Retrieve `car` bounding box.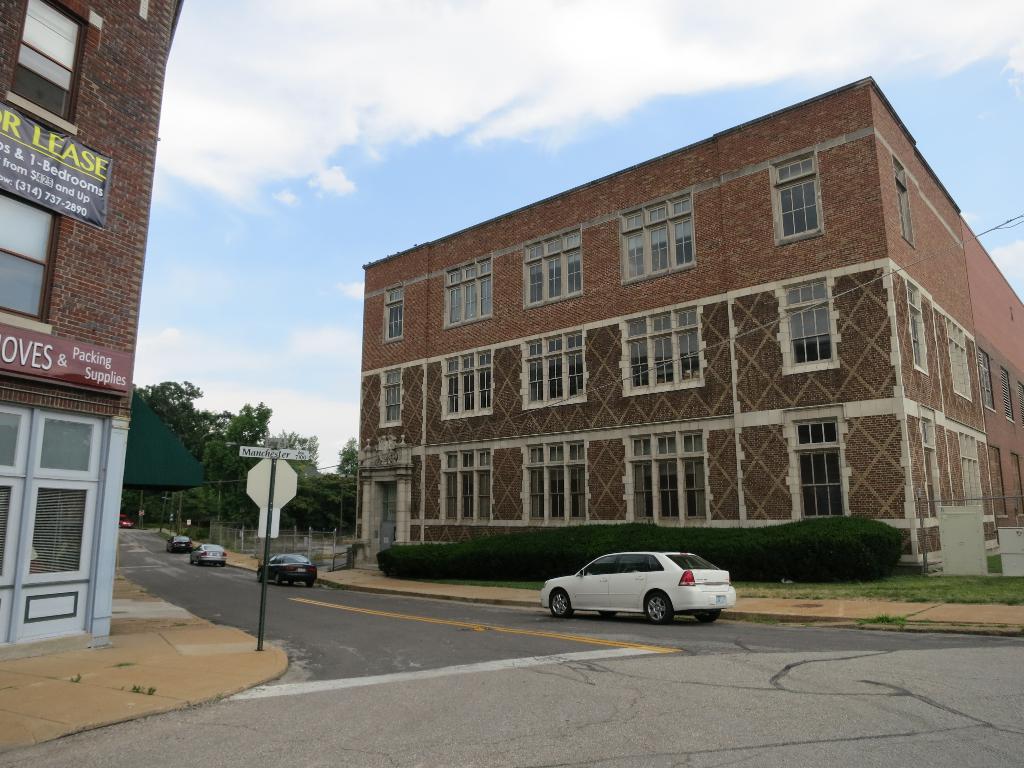
Bounding box: select_region(167, 534, 191, 555).
